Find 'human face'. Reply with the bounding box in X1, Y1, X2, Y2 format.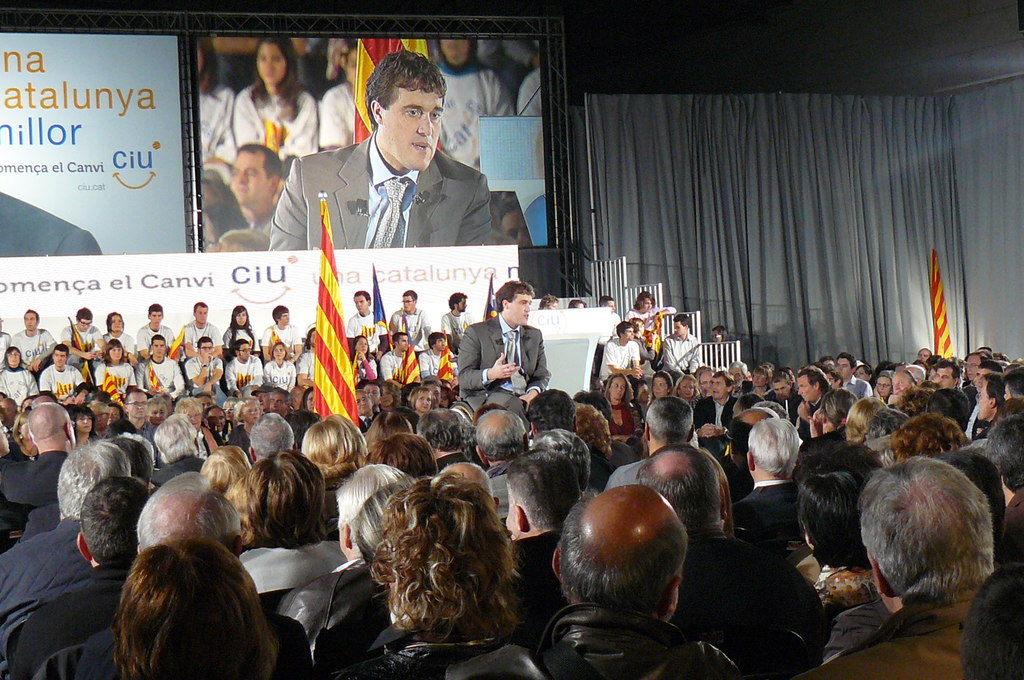
356, 389, 372, 416.
